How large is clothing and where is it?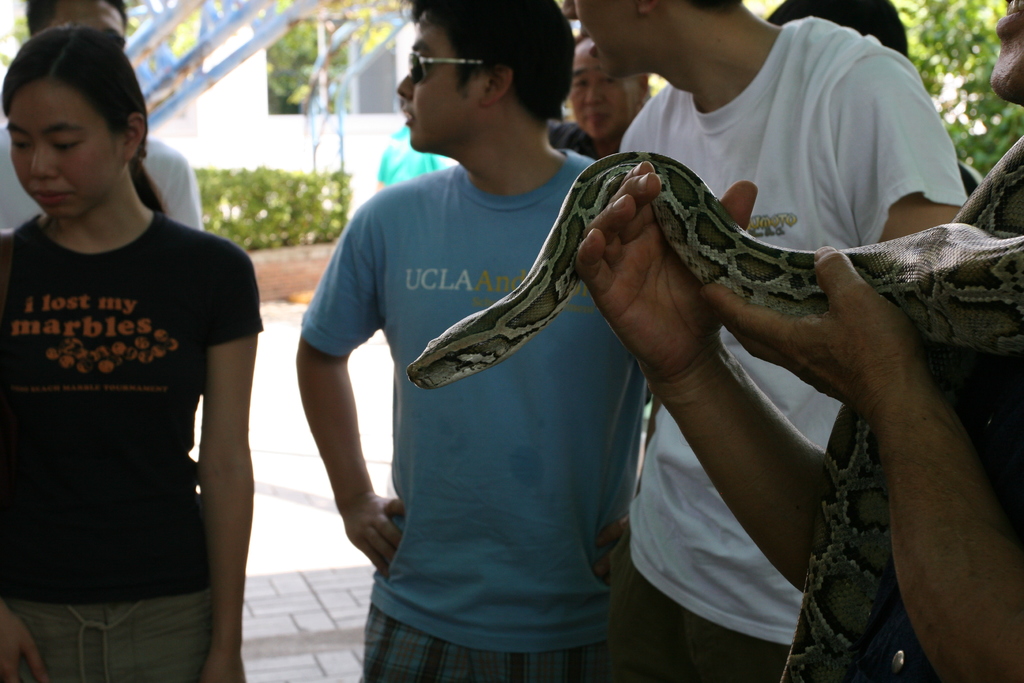
Bounding box: left=619, top=15, right=965, bottom=648.
